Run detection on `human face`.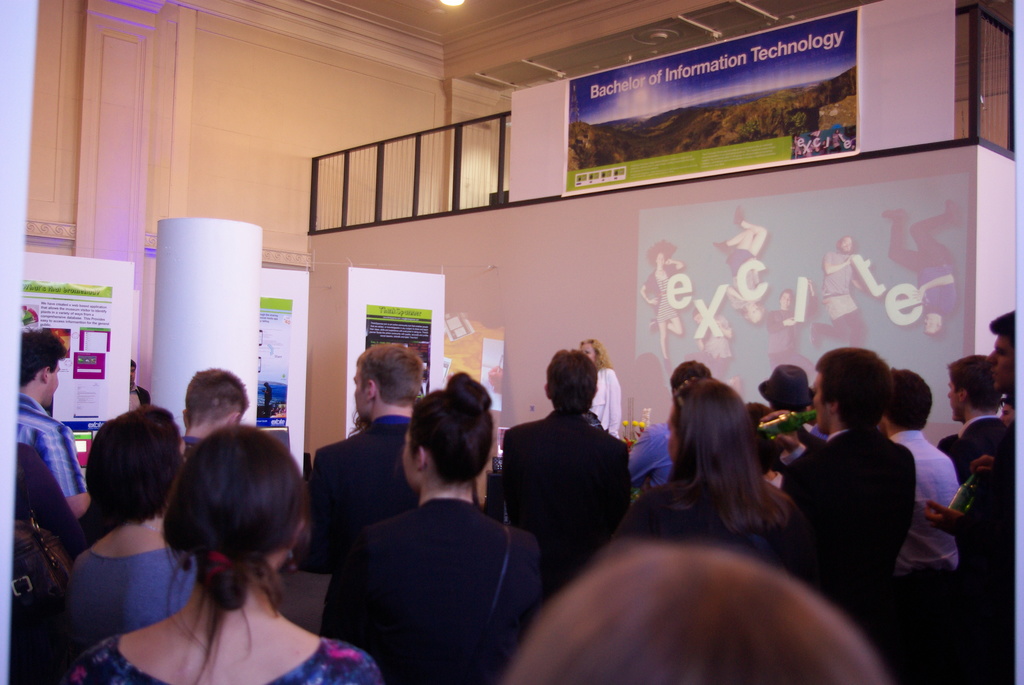
Result: (897, 365, 932, 436).
